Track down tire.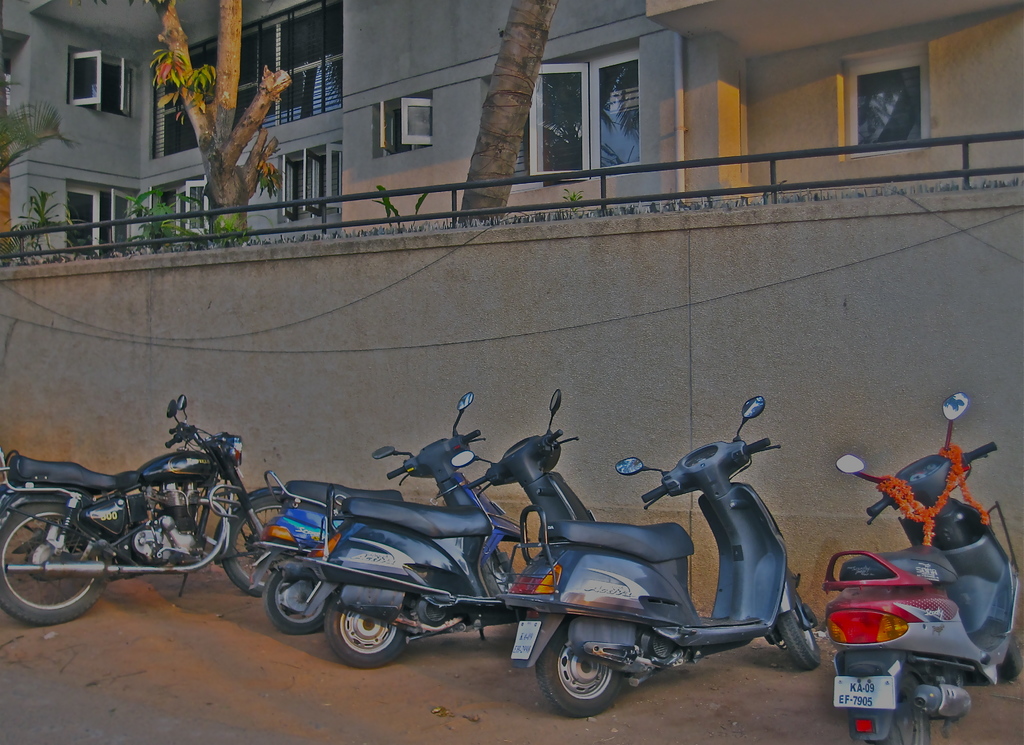
Tracked to 872, 673, 931, 744.
